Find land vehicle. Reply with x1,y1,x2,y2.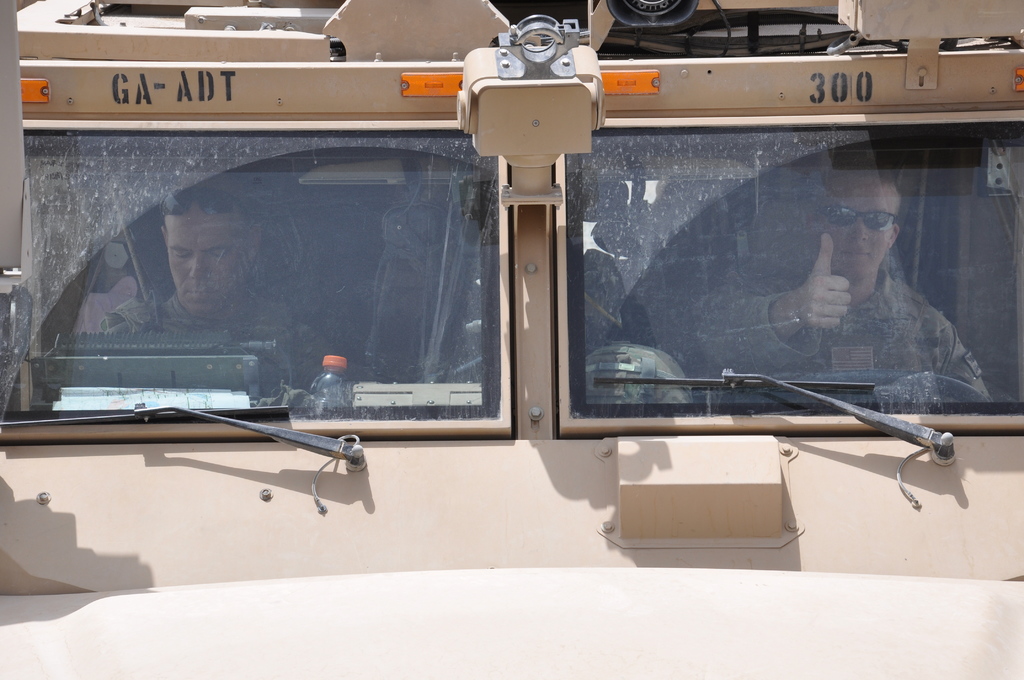
0,0,1023,583.
